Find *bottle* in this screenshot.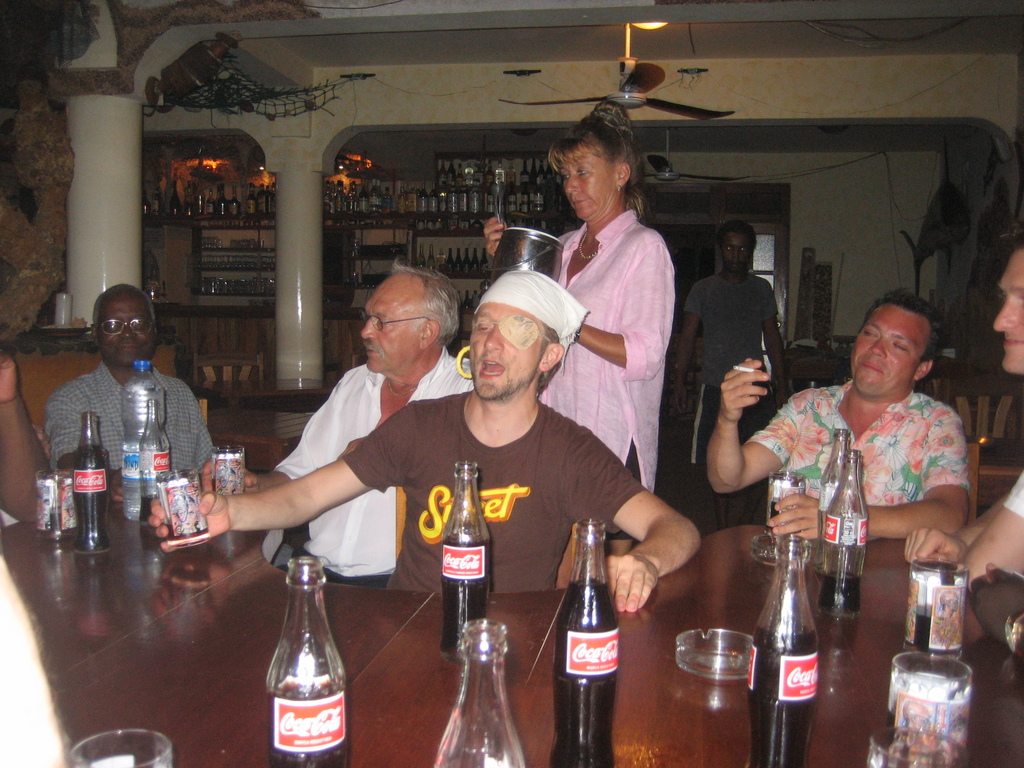
The bounding box for *bottle* is x1=120 y1=359 x2=166 y2=524.
